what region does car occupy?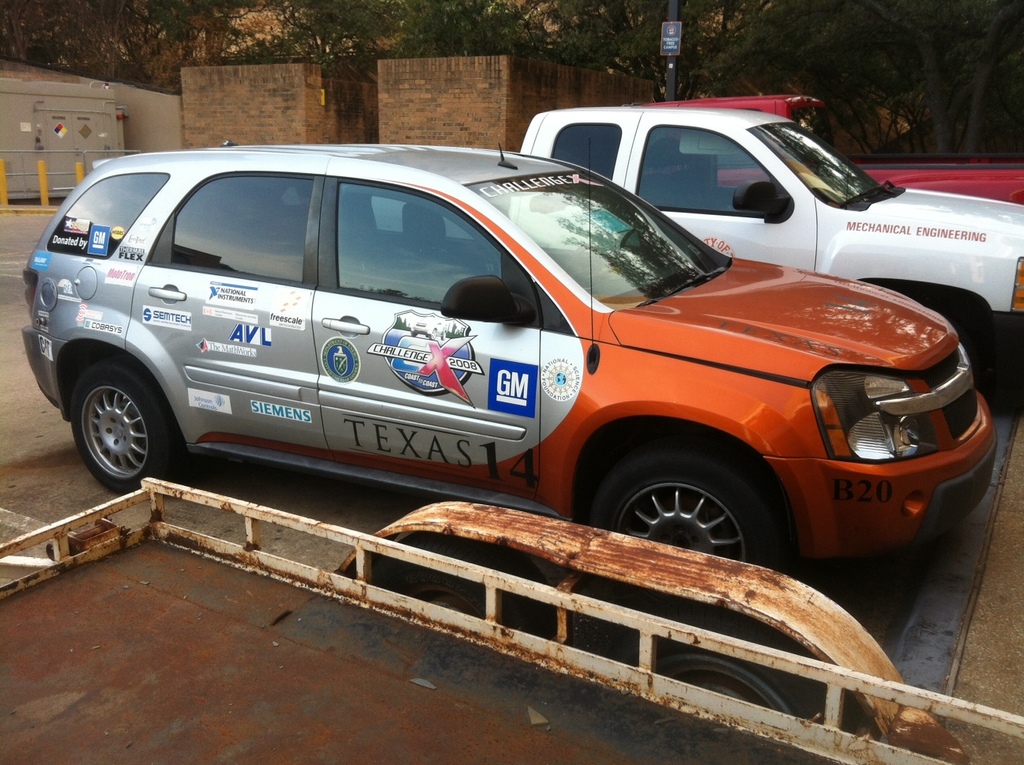
<bbox>519, 105, 1023, 373</bbox>.
